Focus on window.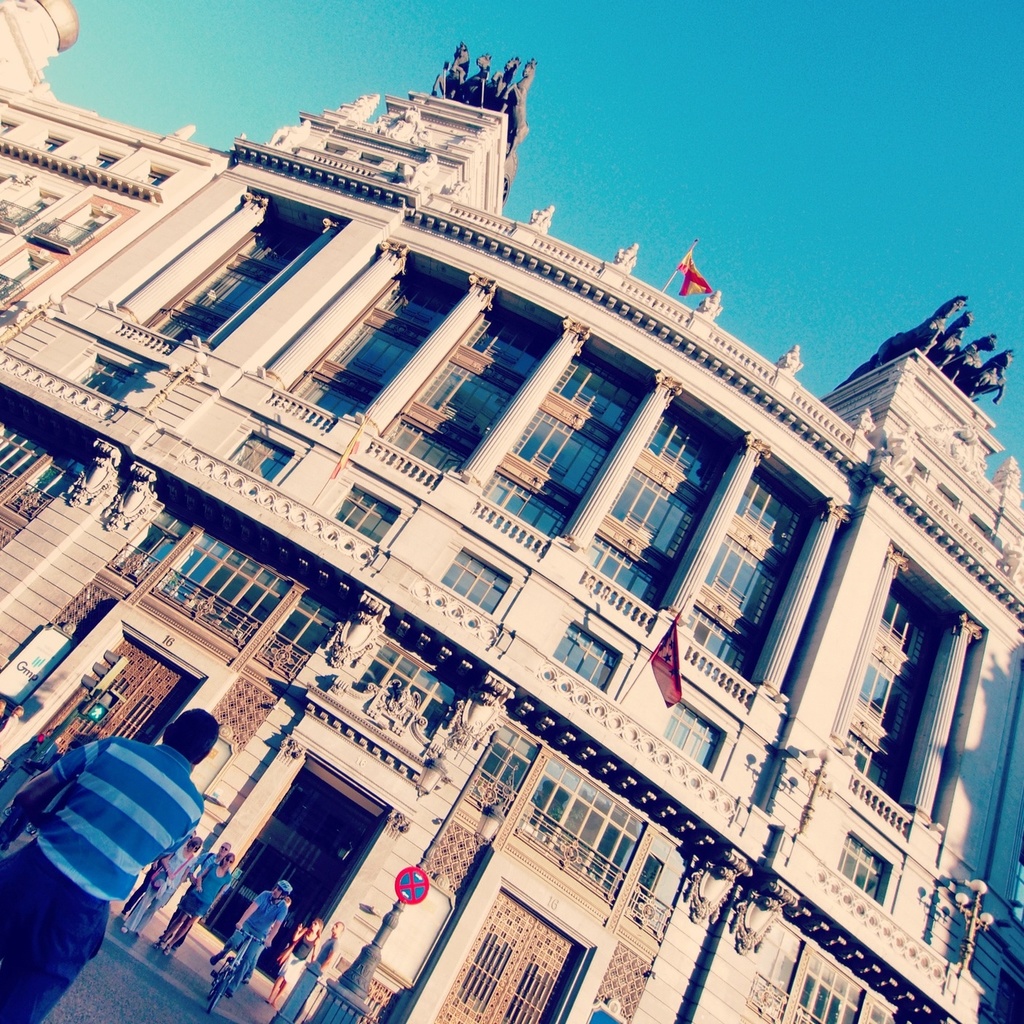
Focused at x1=229, y1=428, x2=291, y2=478.
